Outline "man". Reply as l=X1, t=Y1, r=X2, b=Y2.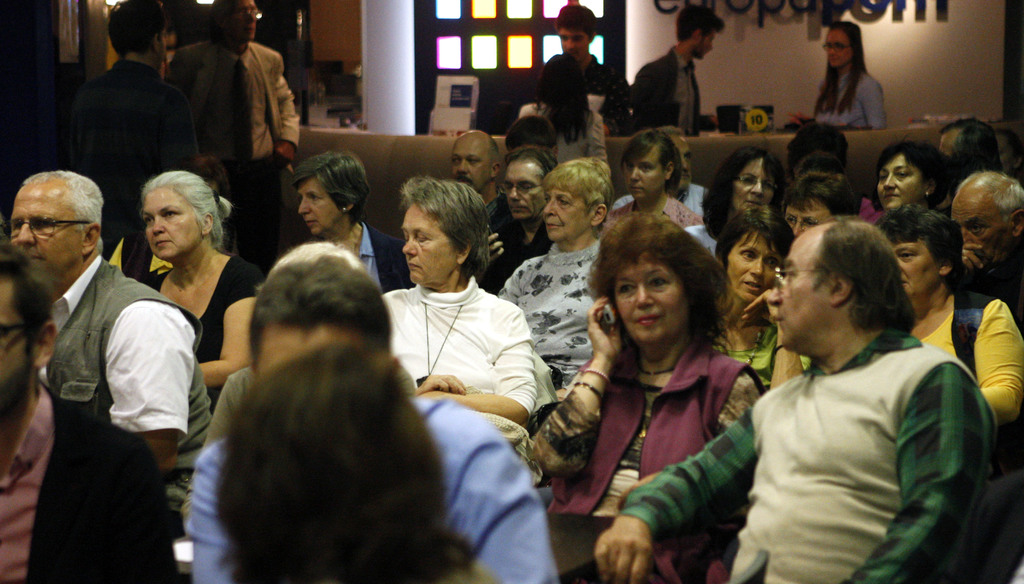
l=602, t=218, r=984, b=583.
